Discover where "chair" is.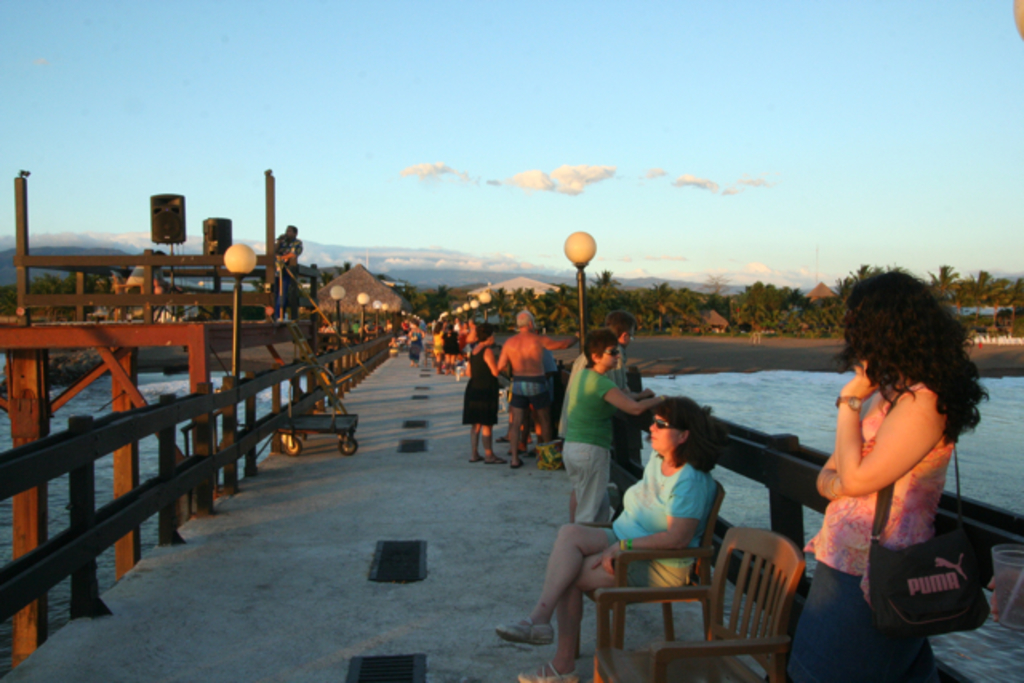
Discovered at l=598, t=525, r=810, b=681.
